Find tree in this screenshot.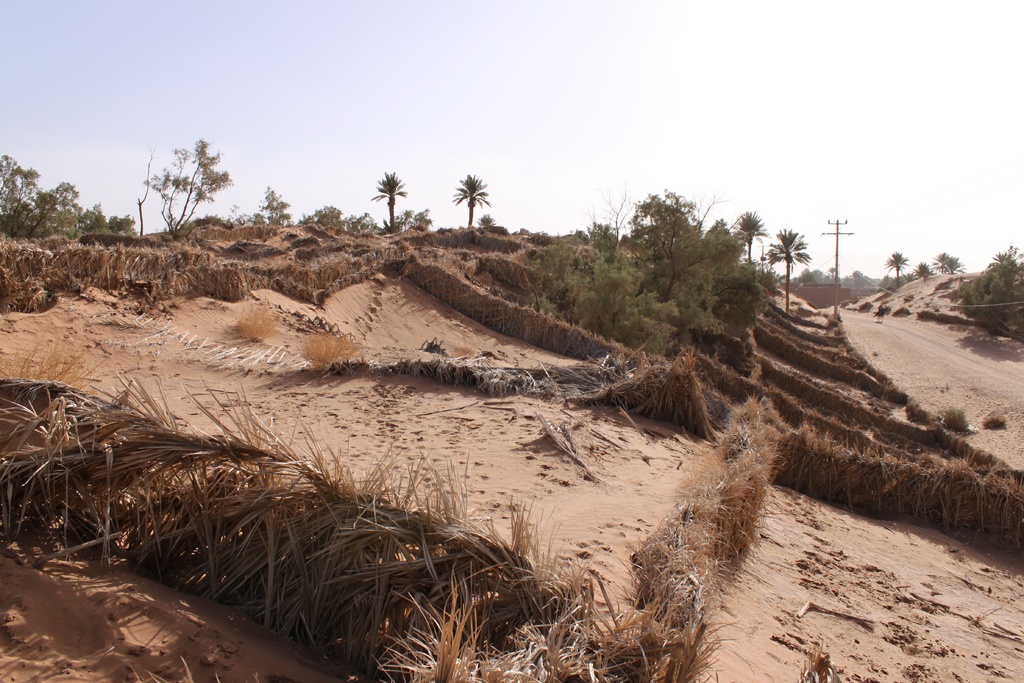
The bounding box for tree is bbox=[582, 219, 617, 247].
